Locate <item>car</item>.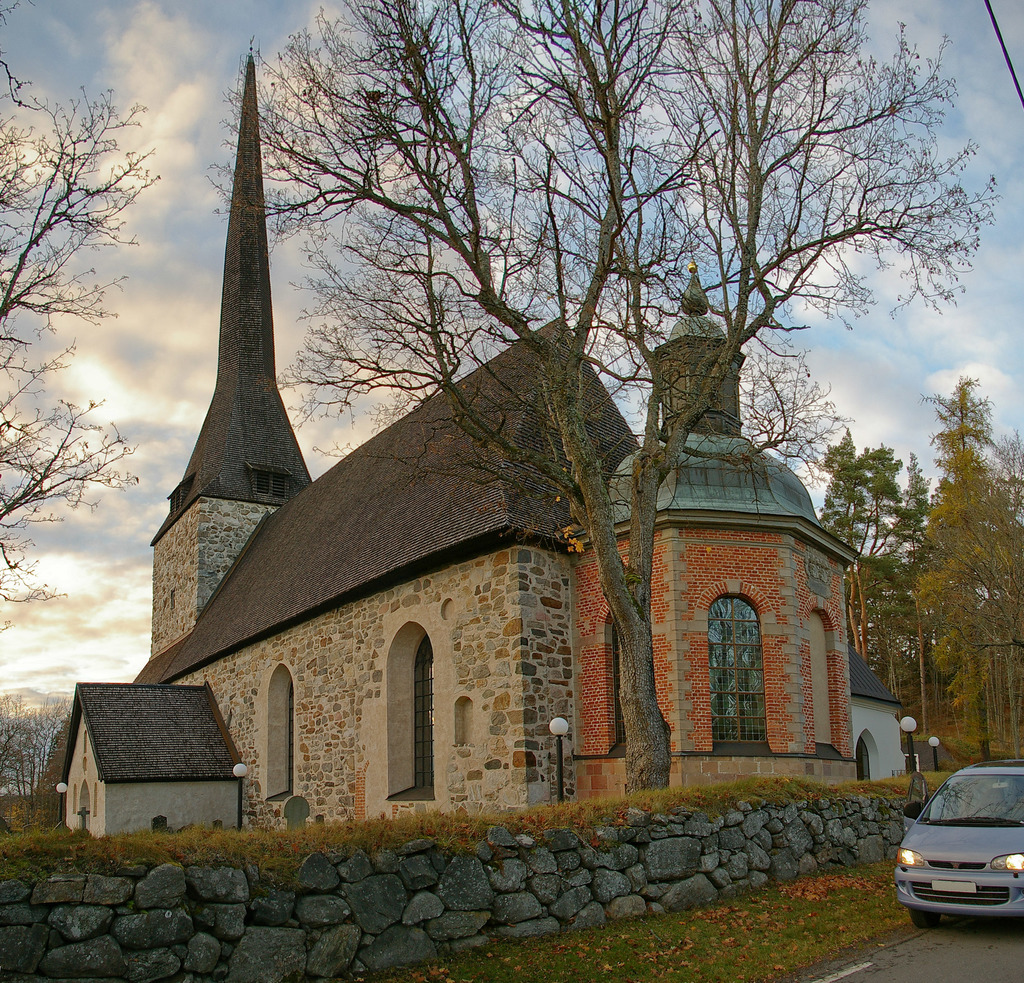
Bounding box: {"left": 886, "top": 783, "right": 1023, "bottom": 941}.
